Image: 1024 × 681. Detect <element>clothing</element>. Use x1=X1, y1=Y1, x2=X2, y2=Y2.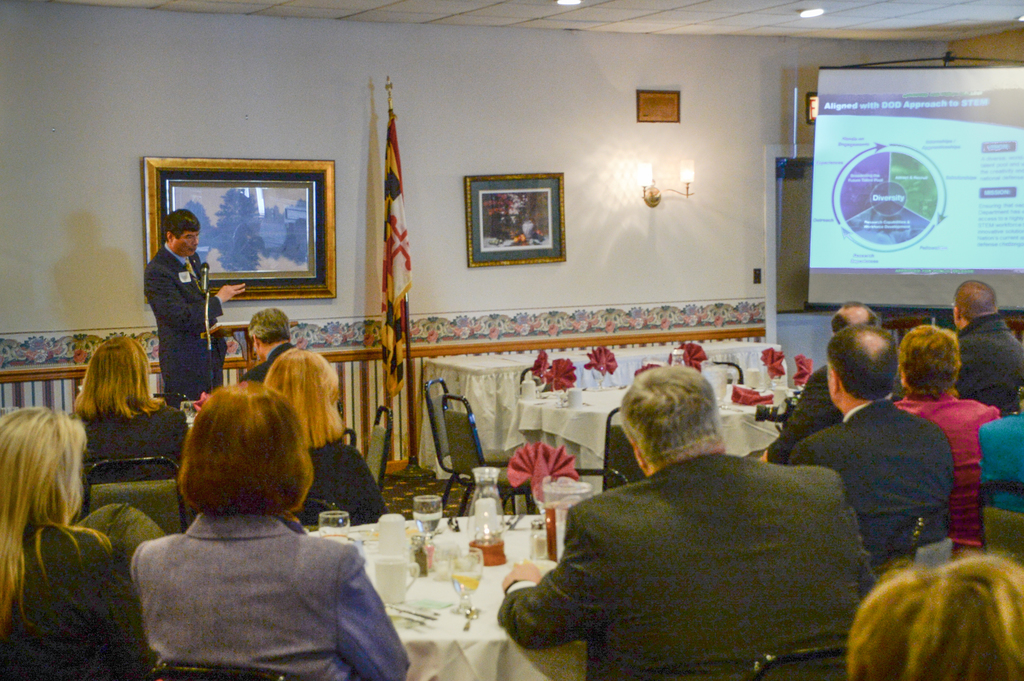
x1=764, y1=359, x2=843, y2=467.
